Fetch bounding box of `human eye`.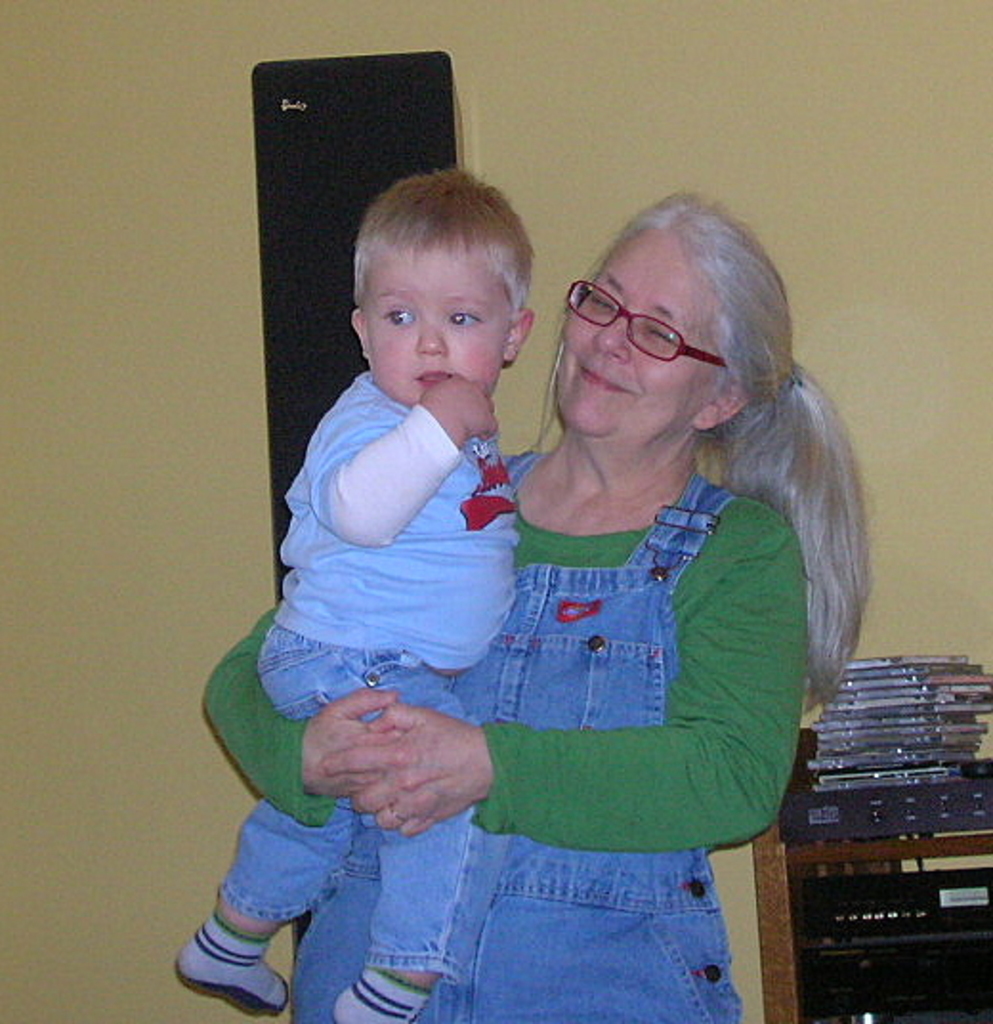
Bbox: crop(380, 302, 418, 327).
